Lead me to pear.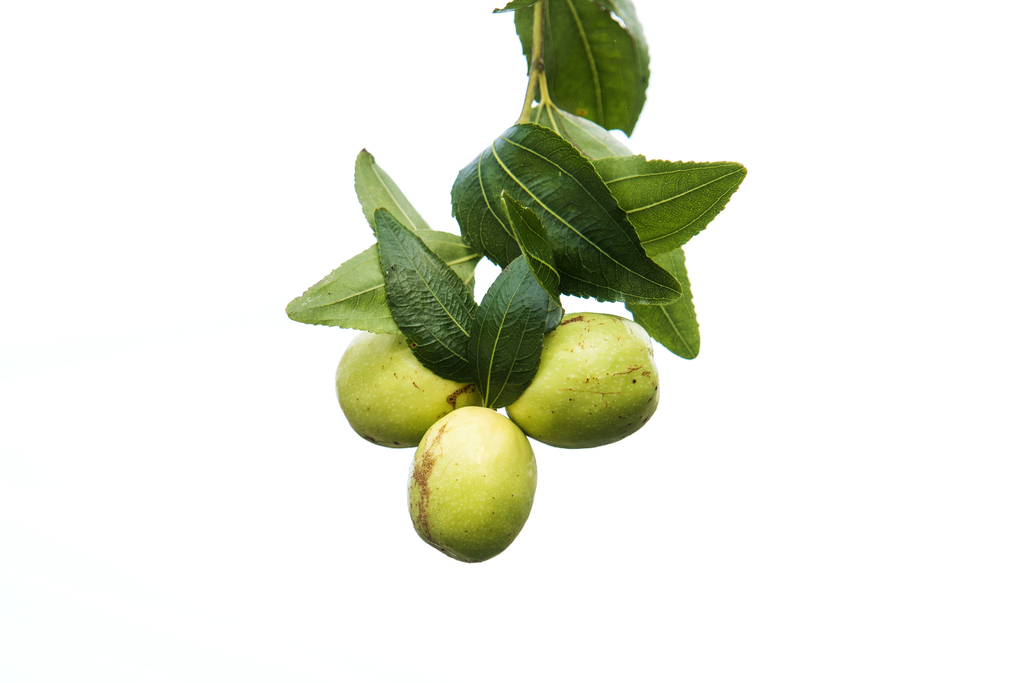
Lead to rect(407, 404, 538, 568).
